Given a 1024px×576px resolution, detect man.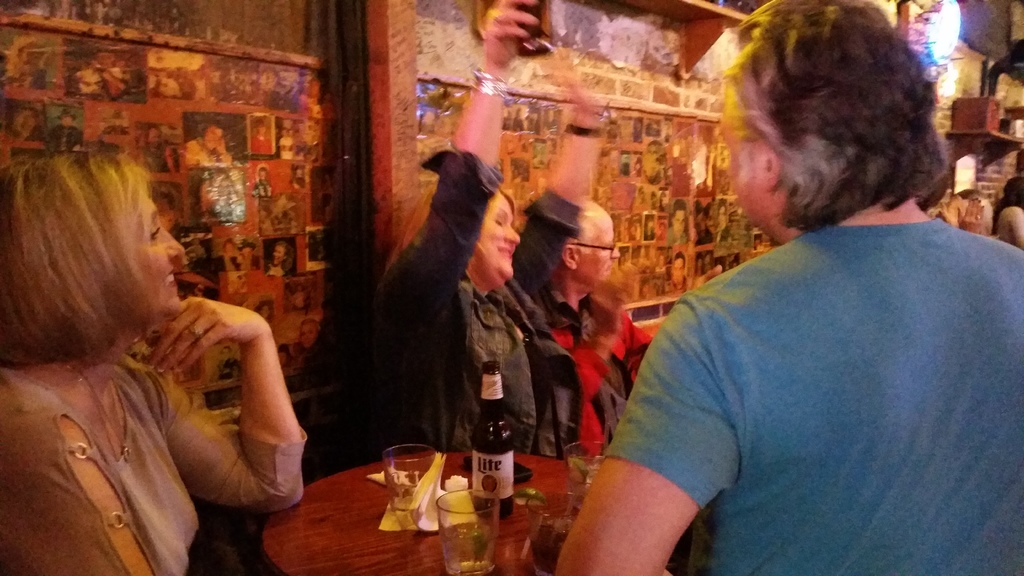
{"left": 554, "top": 0, "right": 1023, "bottom": 575}.
